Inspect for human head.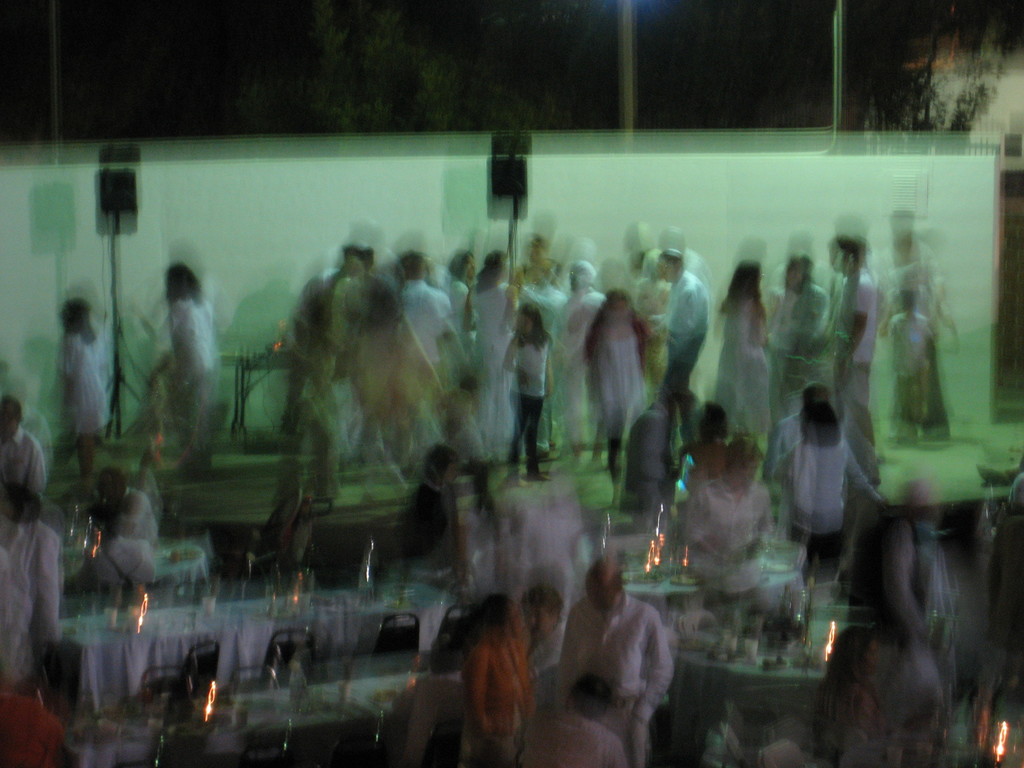
Inspection: box=[587, 552, 614, 614].
